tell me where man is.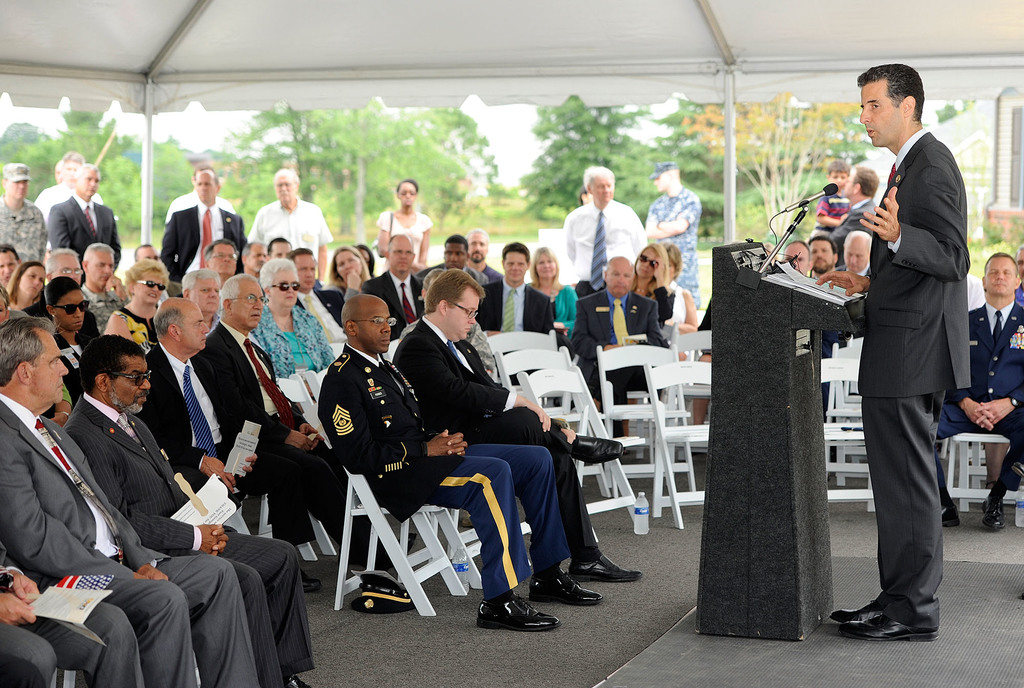
man is at box=[44, 166, 125, 285].
